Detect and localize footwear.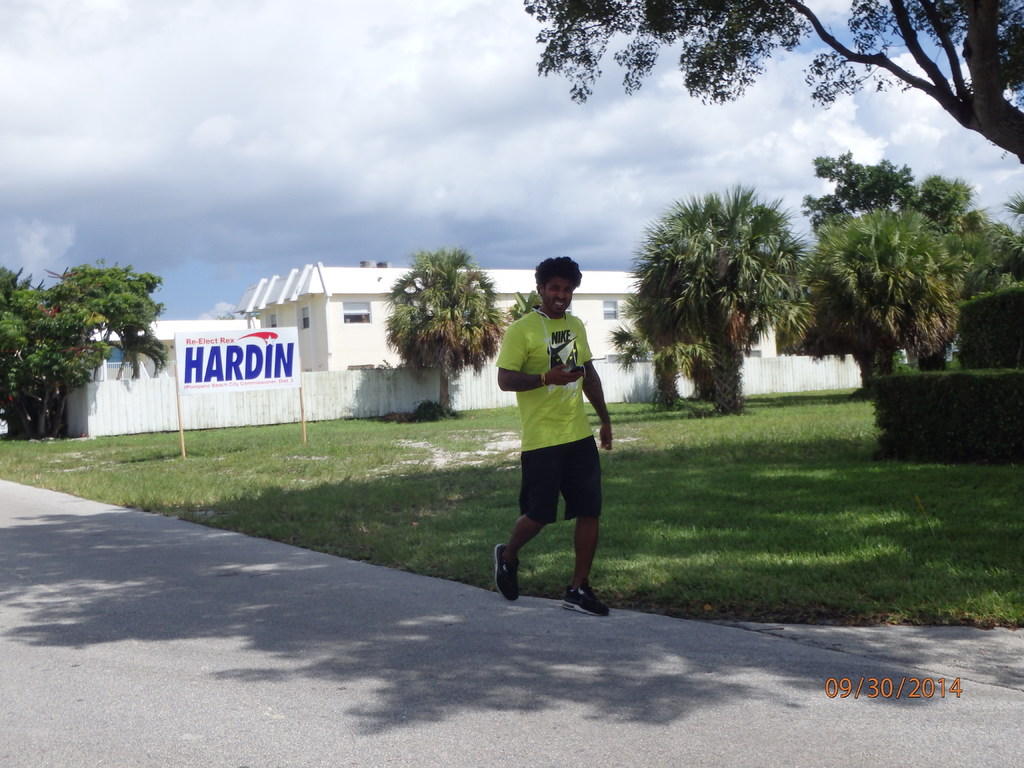
Localized at x1=559 y1=582 x2=610 y2=614.
